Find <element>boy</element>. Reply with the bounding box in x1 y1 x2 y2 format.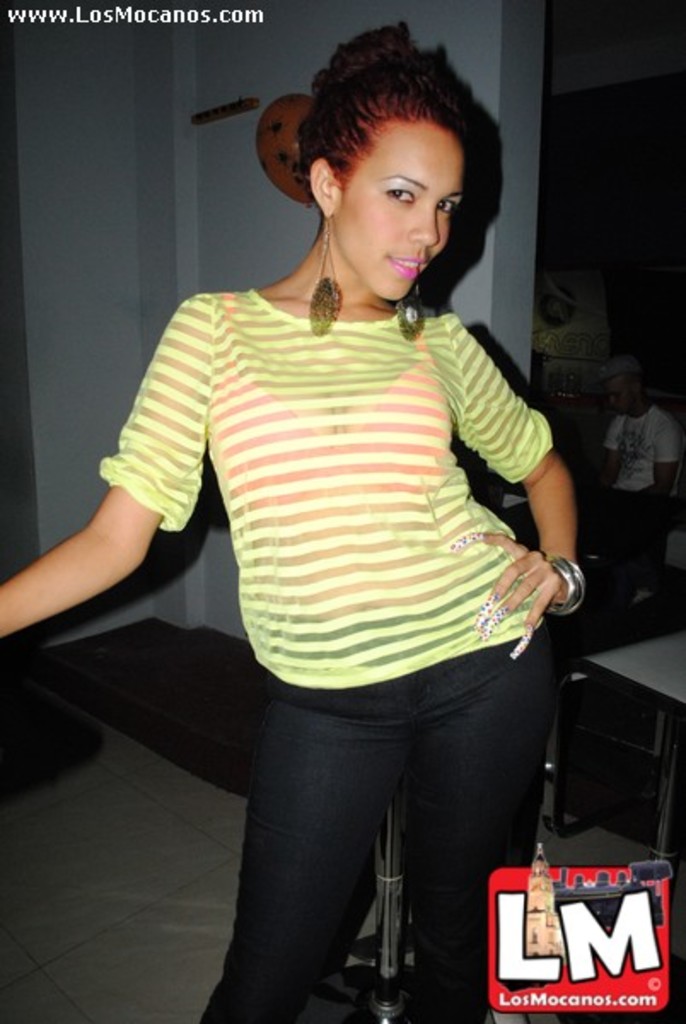
121 80 572 951.
